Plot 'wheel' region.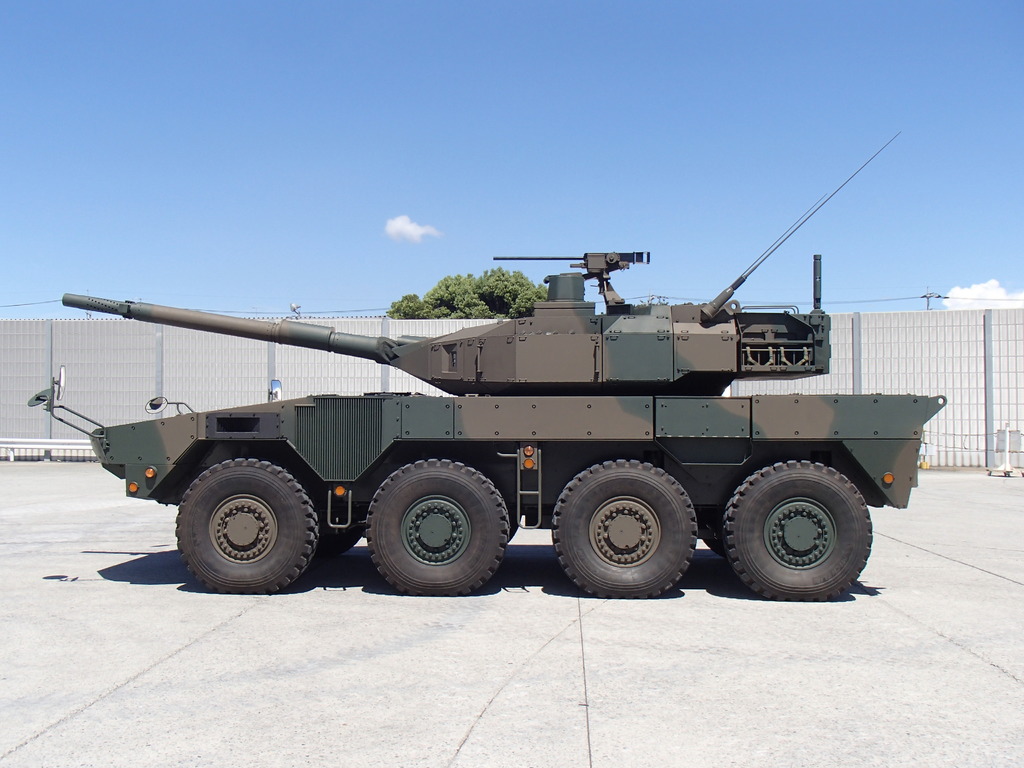
Plotted at bbox=(319, 494, 363, 562).
